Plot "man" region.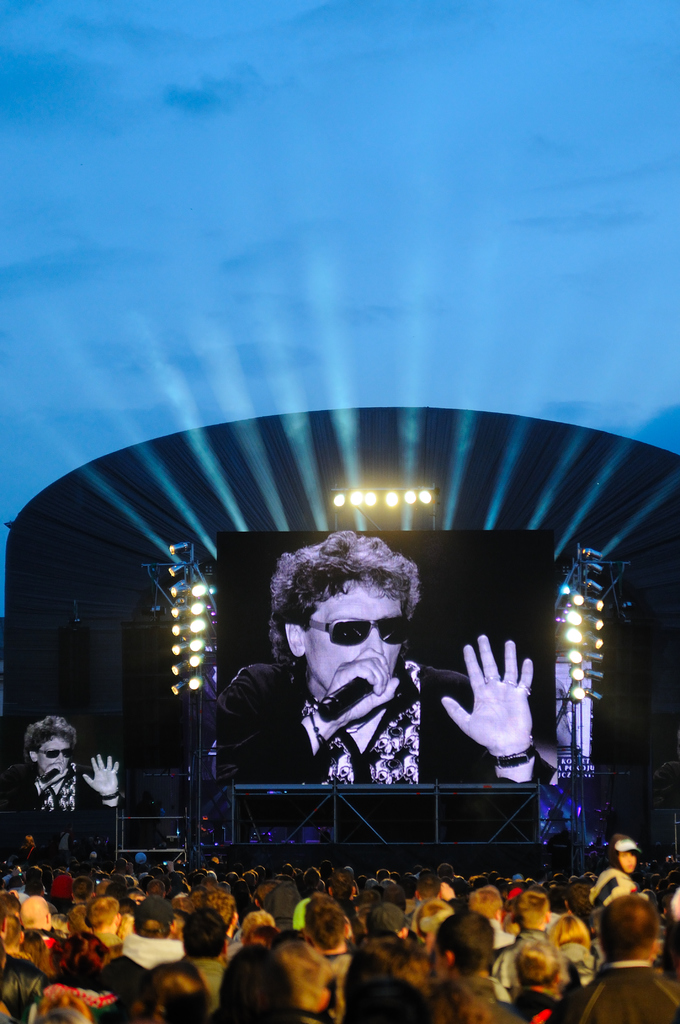
Plotted at Rect(4, 713, 128, 860).
